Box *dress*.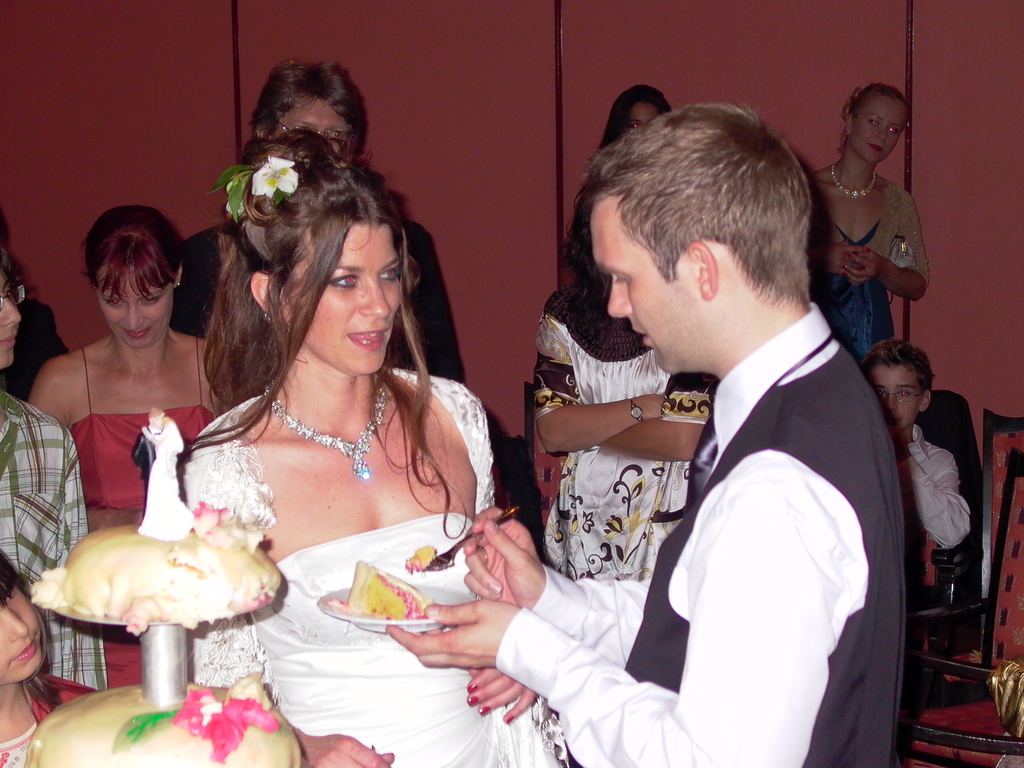
region(810, 217, 893, 366).
